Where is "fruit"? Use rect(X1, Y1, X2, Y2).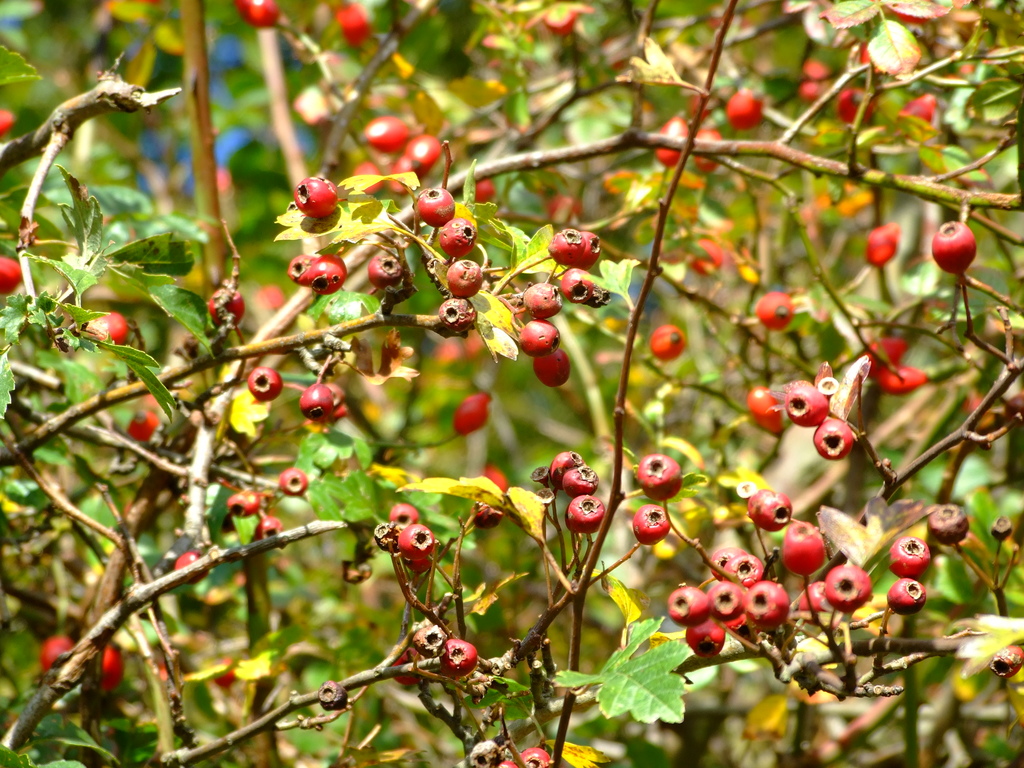
rect(815, 419, 857, 462).
